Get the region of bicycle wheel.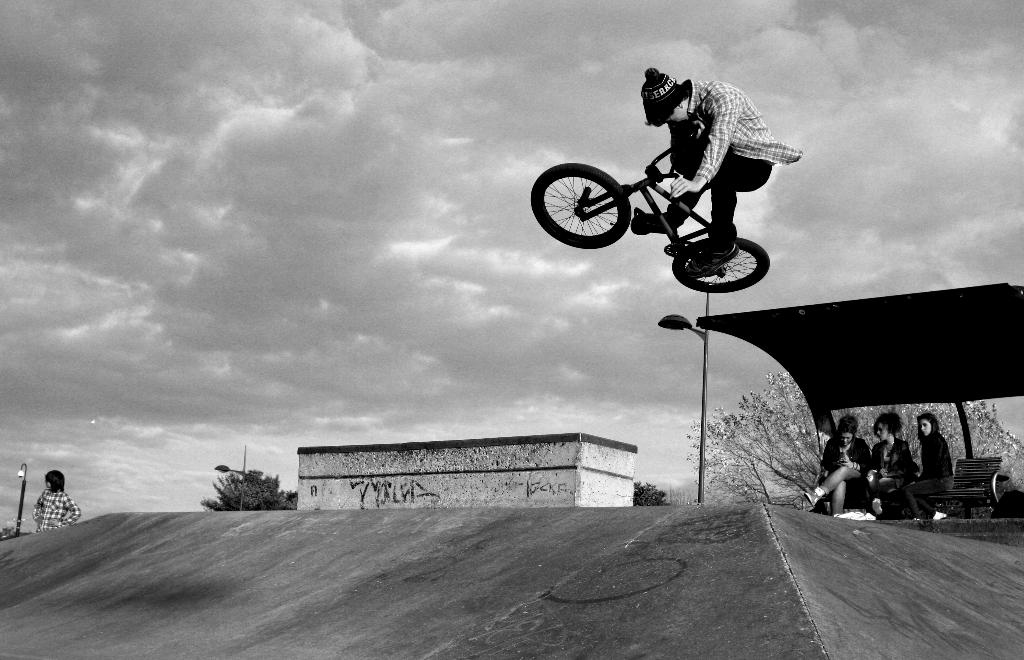
<bbox>670, 234, 770, 294</bbox>.
